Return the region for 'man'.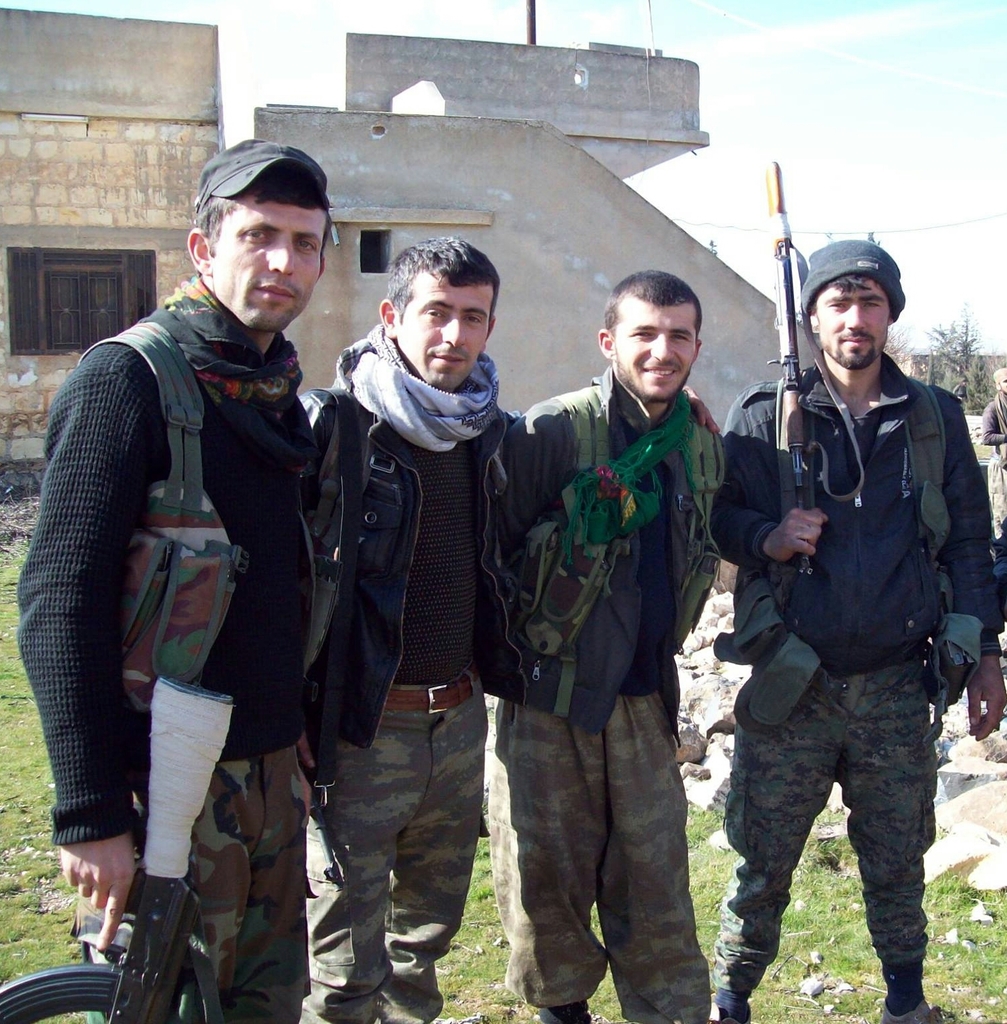
[left=715, top=240, right=1006, bottom=1023].
